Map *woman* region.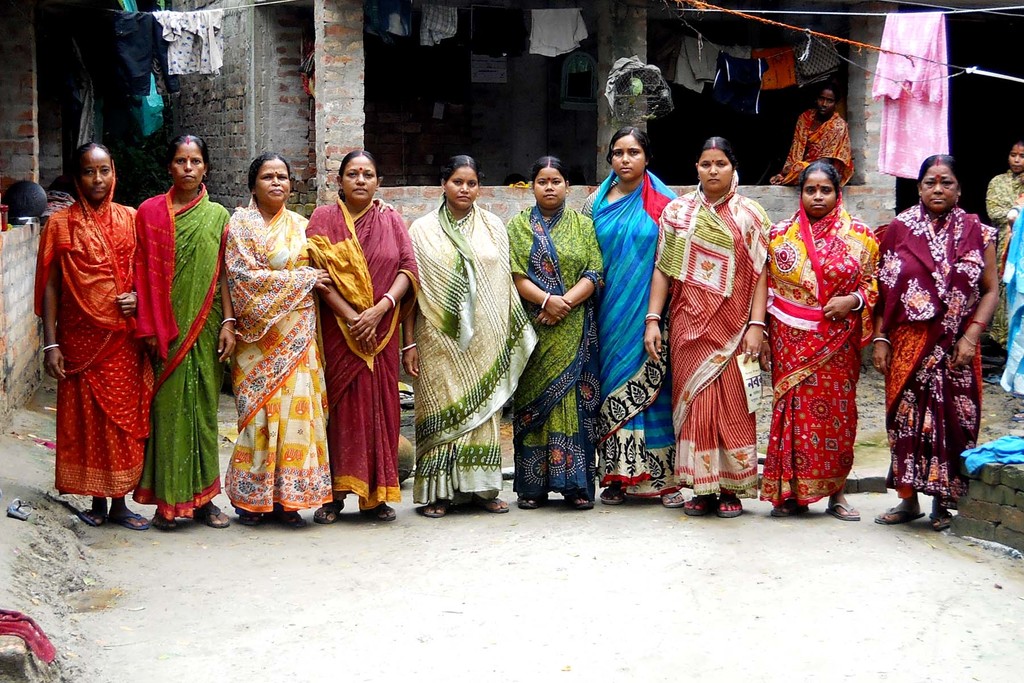
Mapped to (left=648, top=138, right=765, bottom=509).
